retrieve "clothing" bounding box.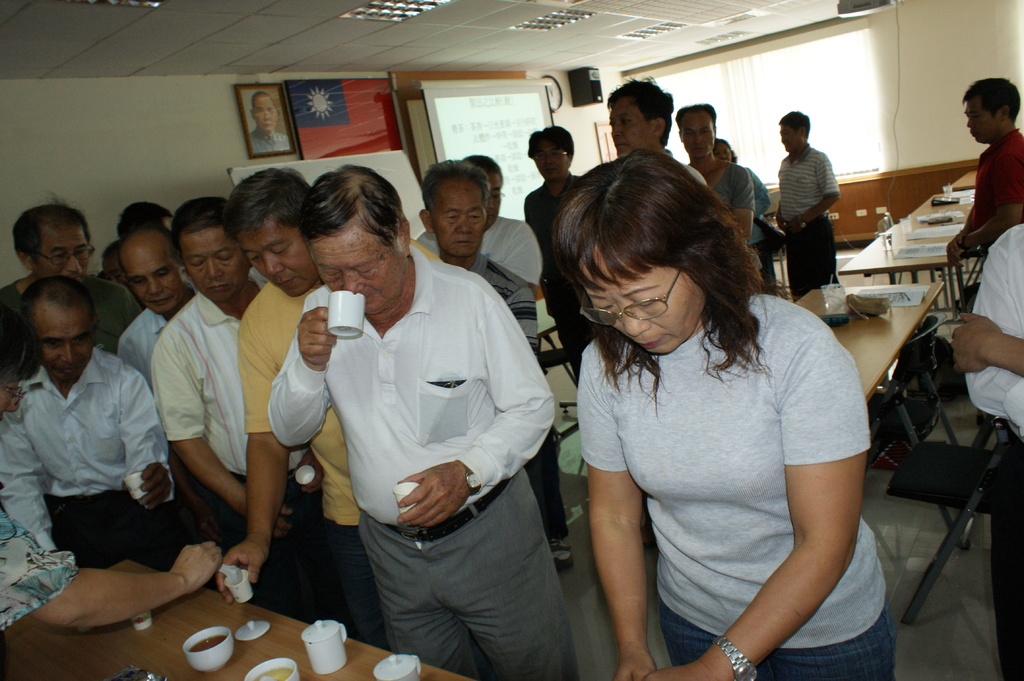
Bounding box: 776, 148, 833, 308.
